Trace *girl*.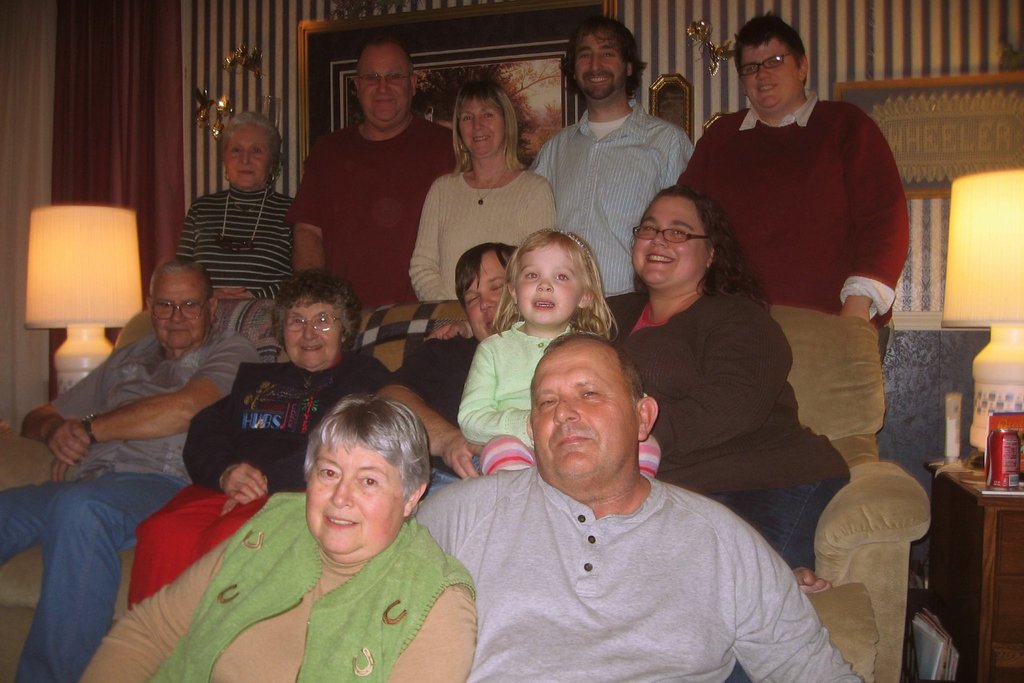
Traced to Rect(472, 229, 660, 471).
